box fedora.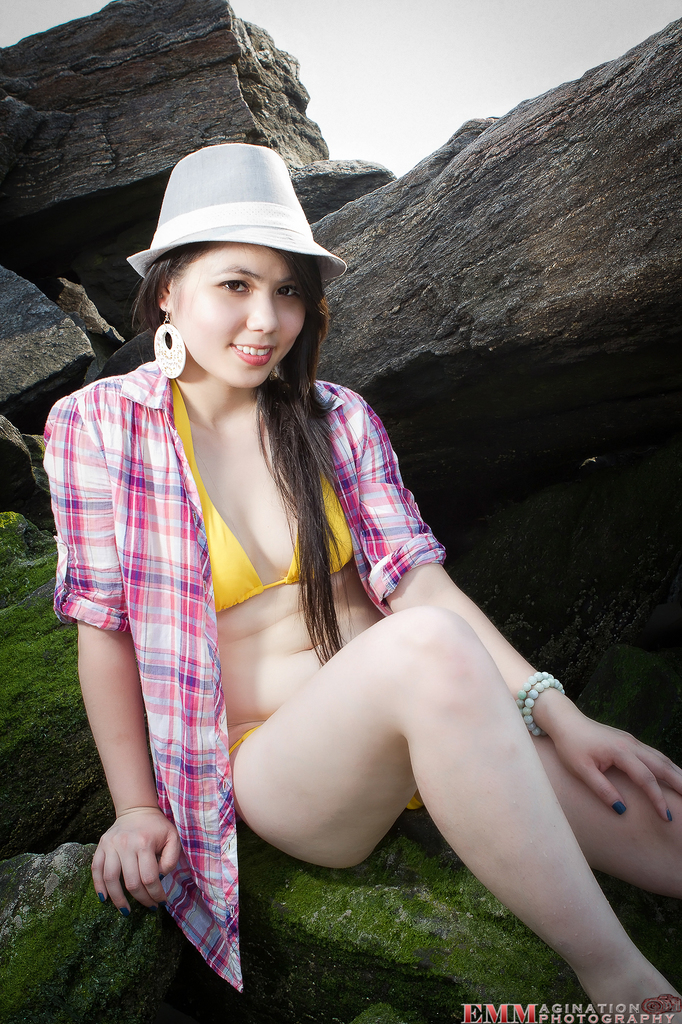
select_region(123, 145, 354, 296).
